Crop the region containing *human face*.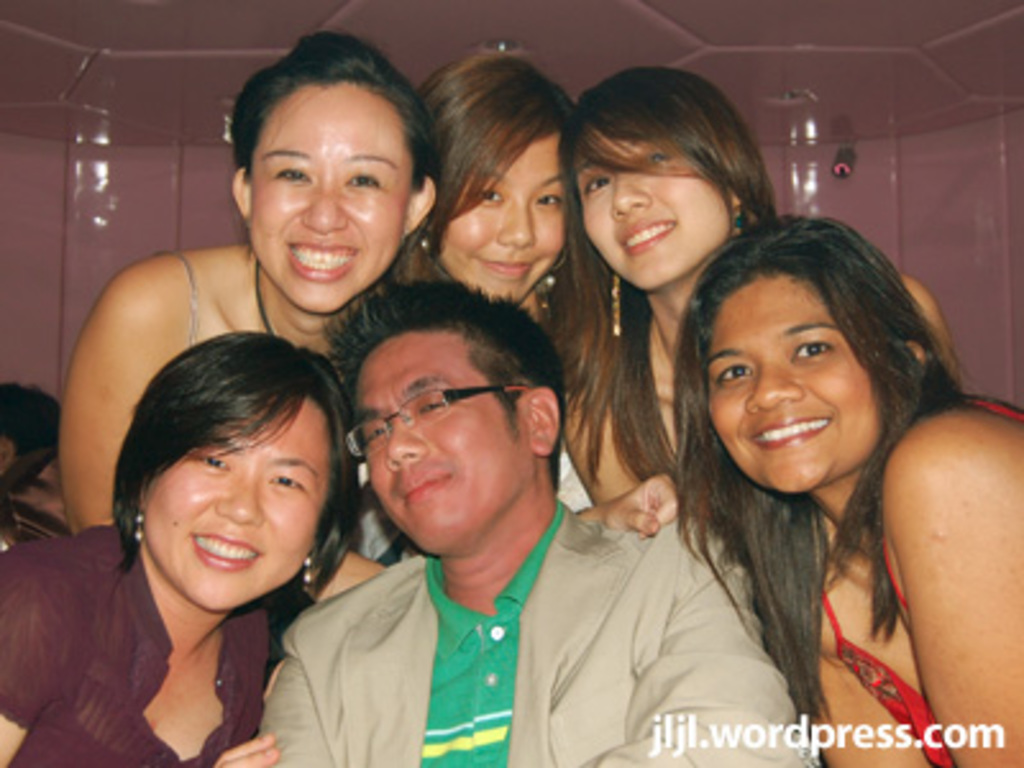
Crop region: {"left": 141, "top": 397, "right": 328, "bottom": 614}.
